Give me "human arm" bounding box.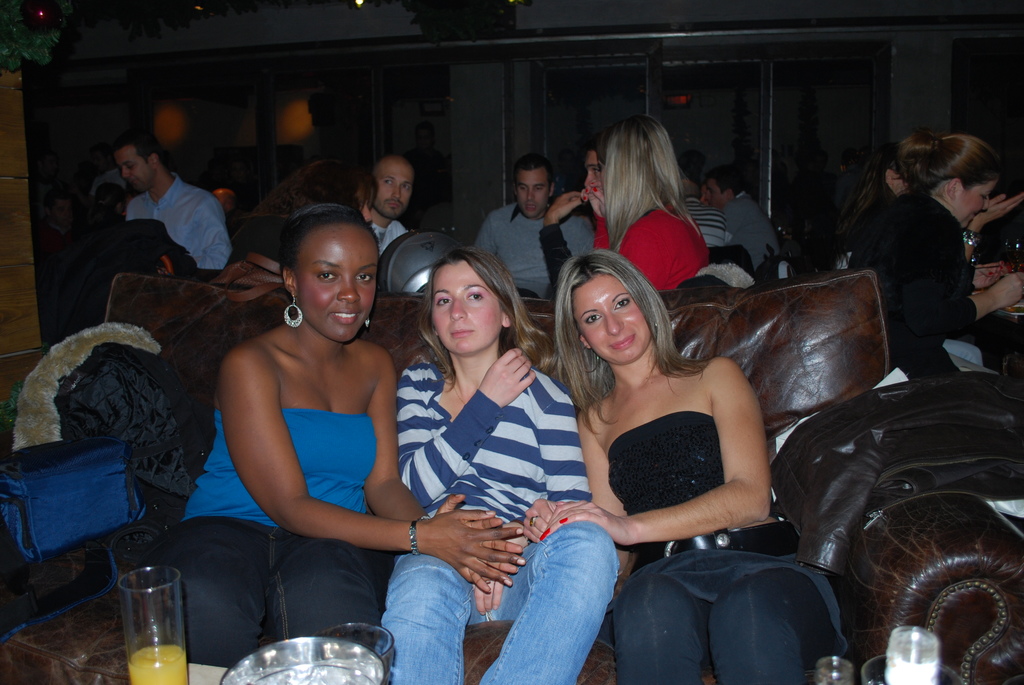
BBox(372, 367, 526, 597).
